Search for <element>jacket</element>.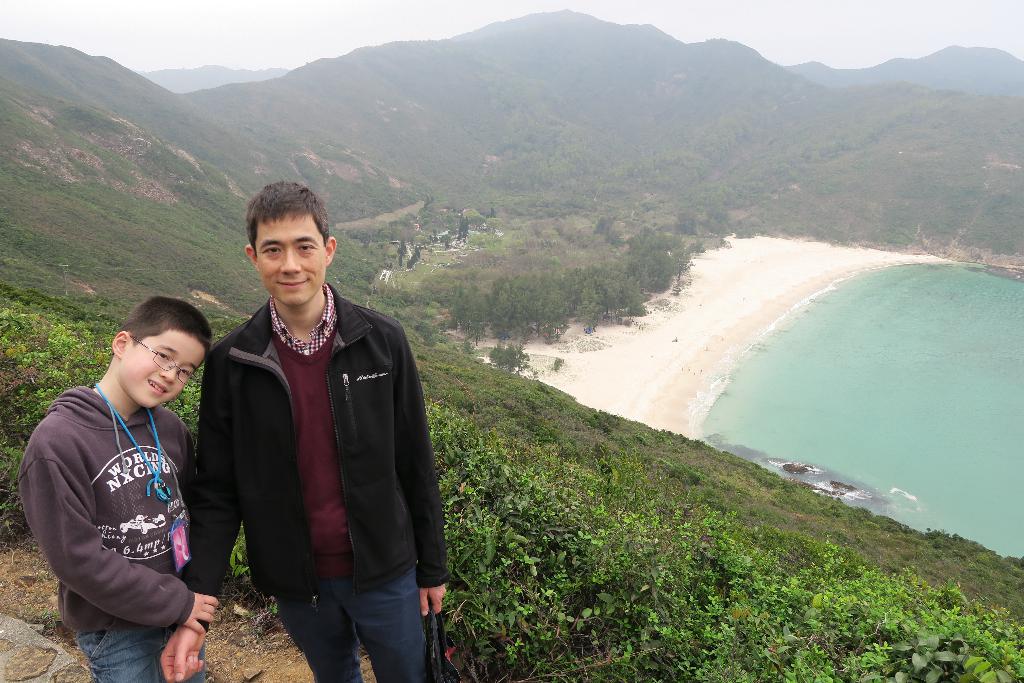
Found at x1=15, y1=383, x2=200, y2=635.
